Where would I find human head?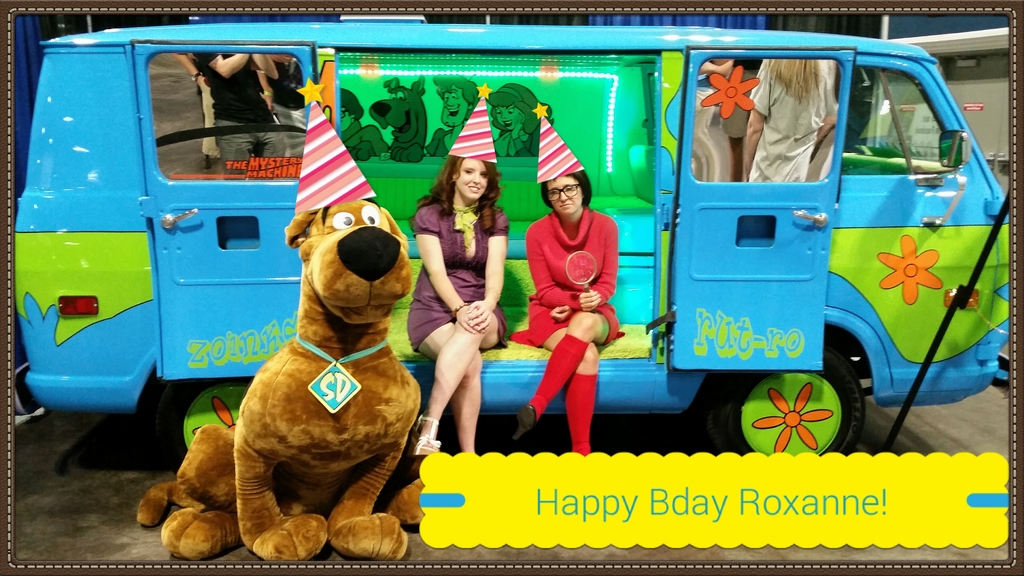
At (x1=340, y1=88, x2=365, y2=130).
